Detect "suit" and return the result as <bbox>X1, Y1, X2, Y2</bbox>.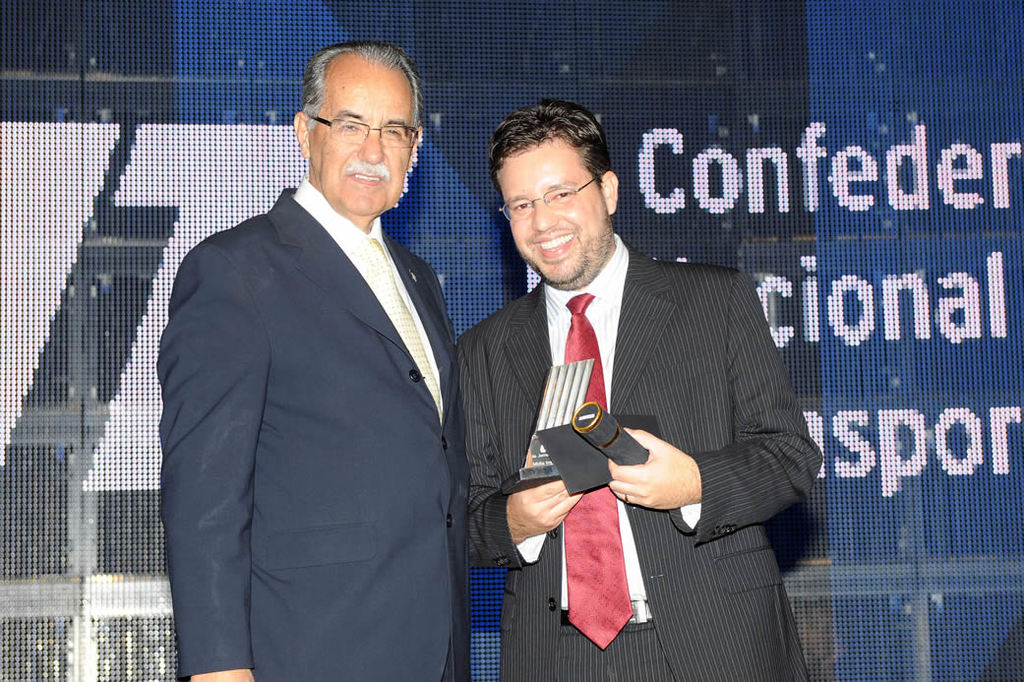
<bbox>151, 180, 460, 681</bbox>.
